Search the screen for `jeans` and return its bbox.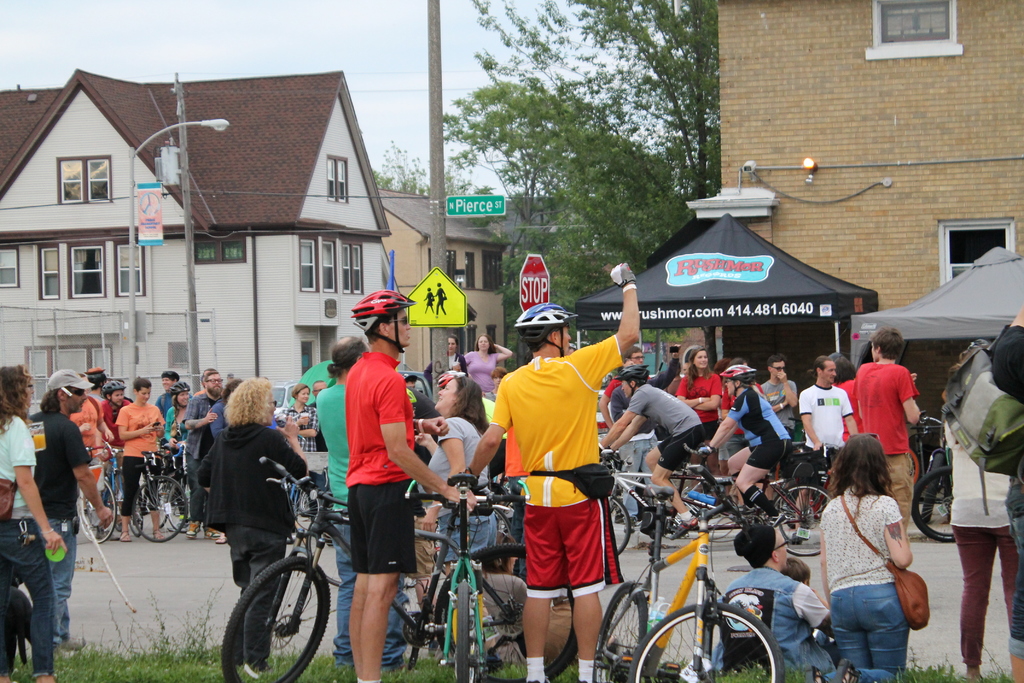
Found: bbox(831, 592, 910, 681).
